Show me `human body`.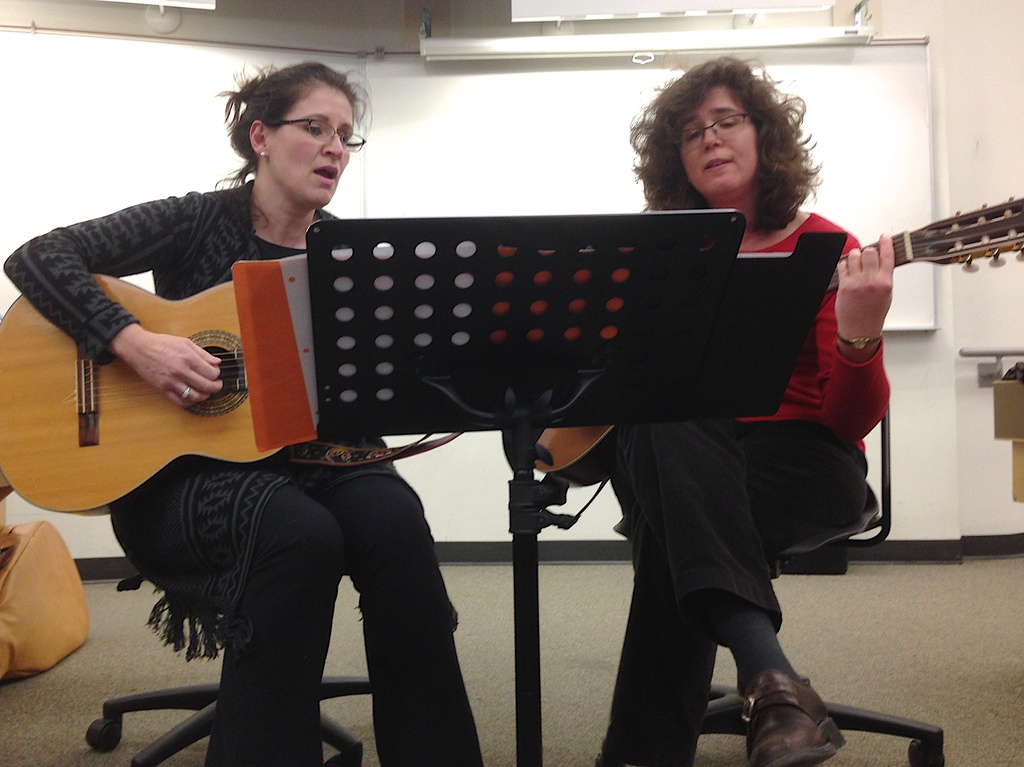
`human body` is here: [left=601, top=60, right=925, bottom=704].
